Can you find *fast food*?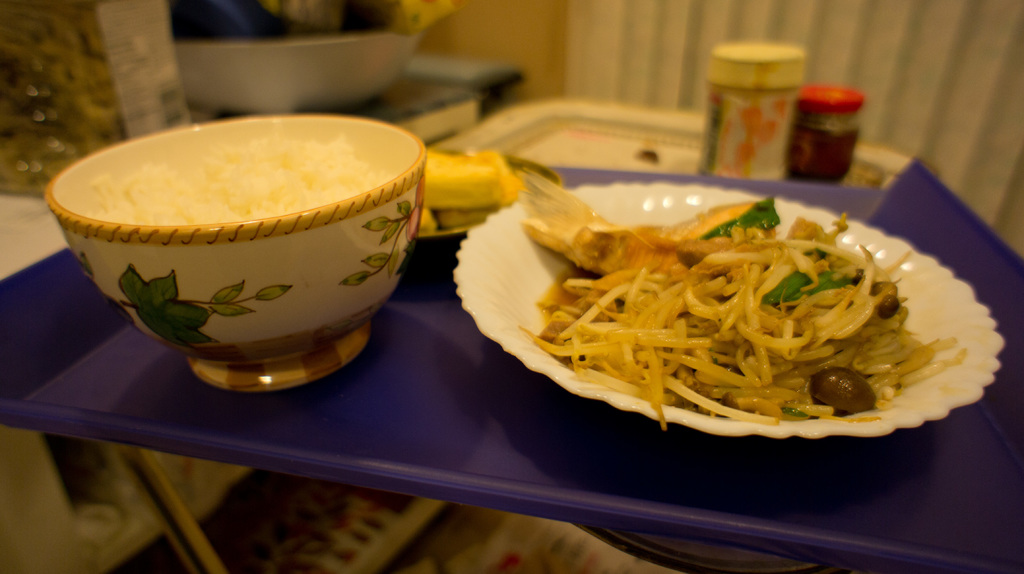
Yes, bounding box: left=461, top=195, right=980, bottom=442.
